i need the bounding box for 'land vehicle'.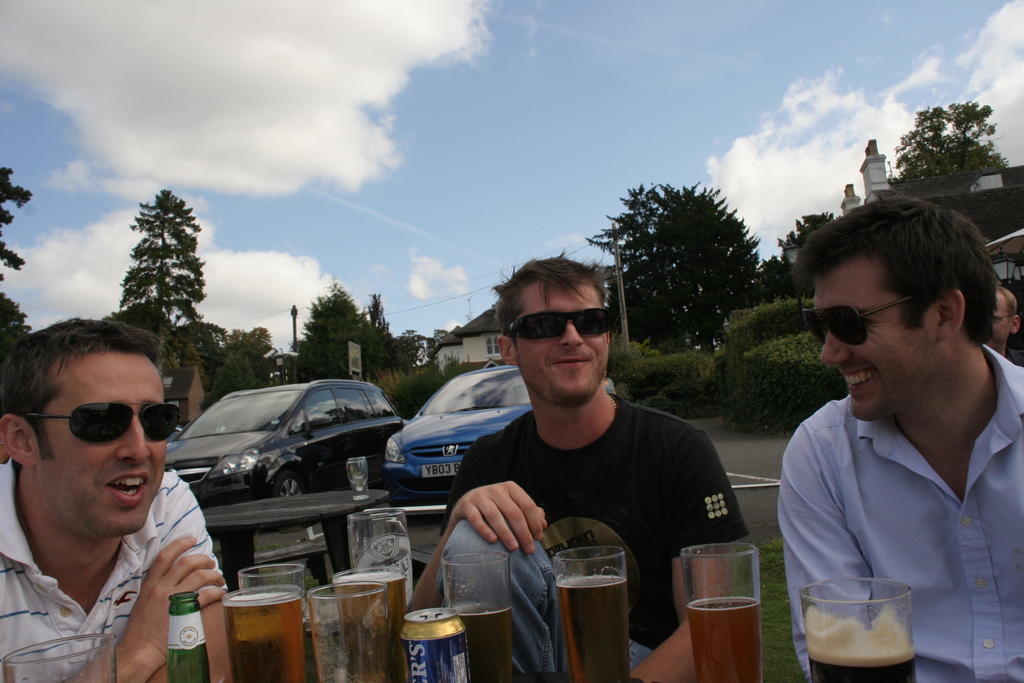
Here it is: 387:363:619:506.
